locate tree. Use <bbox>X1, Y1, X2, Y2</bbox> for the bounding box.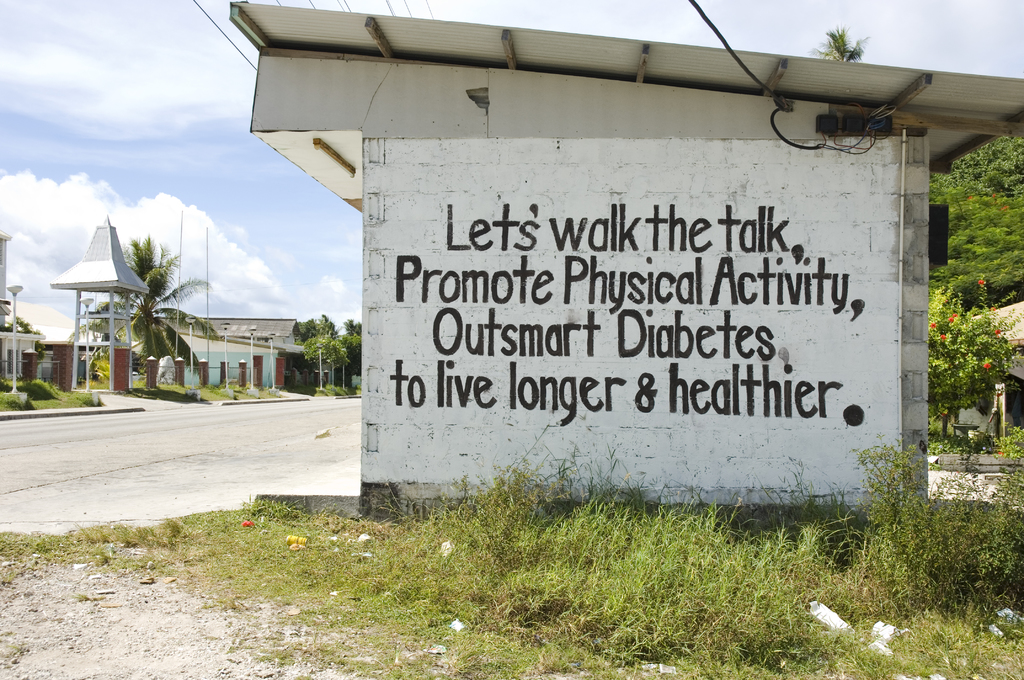
<bbox>810, 24, 870, 63</bbox>.
